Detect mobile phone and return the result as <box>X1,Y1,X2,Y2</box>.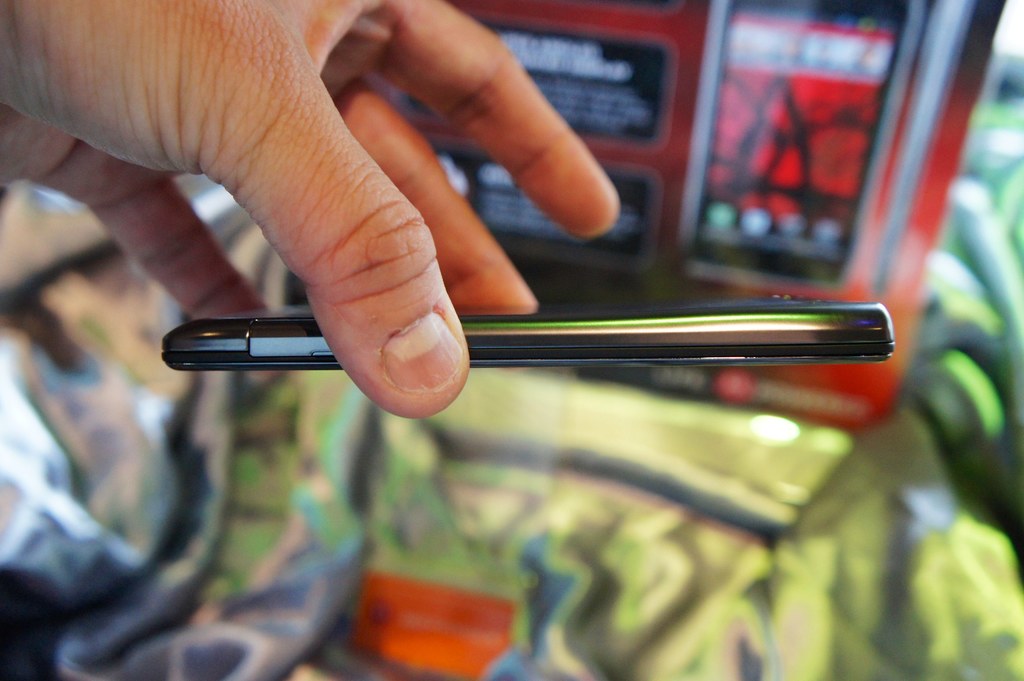
<box>682,2,926,291</box>.
